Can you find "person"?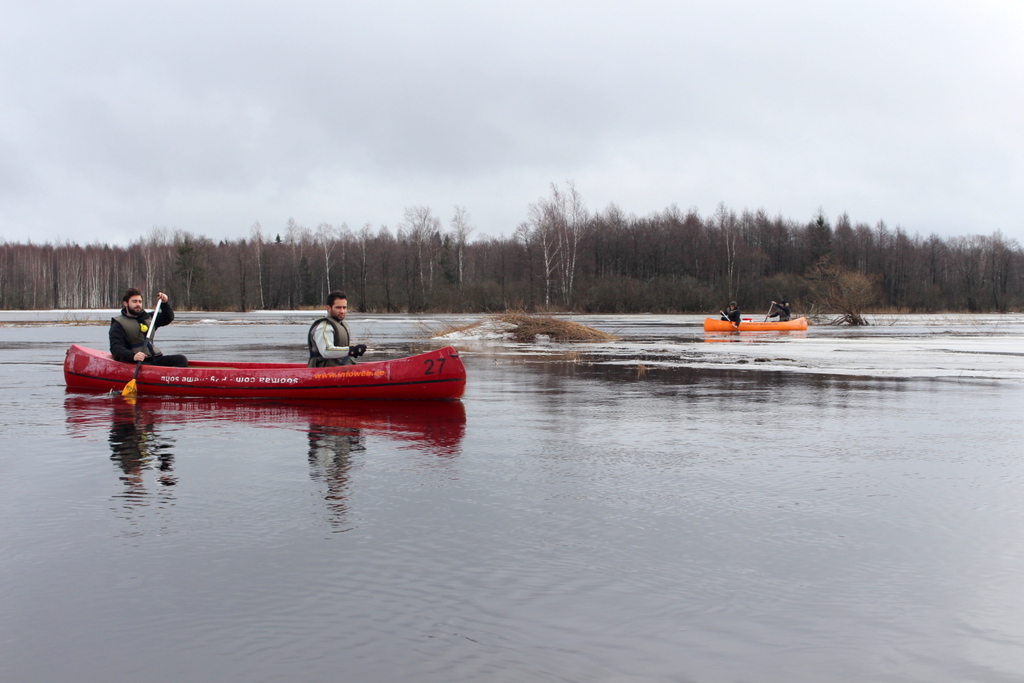
Yes, bounding box: box=[309, 292, 370, 368].
